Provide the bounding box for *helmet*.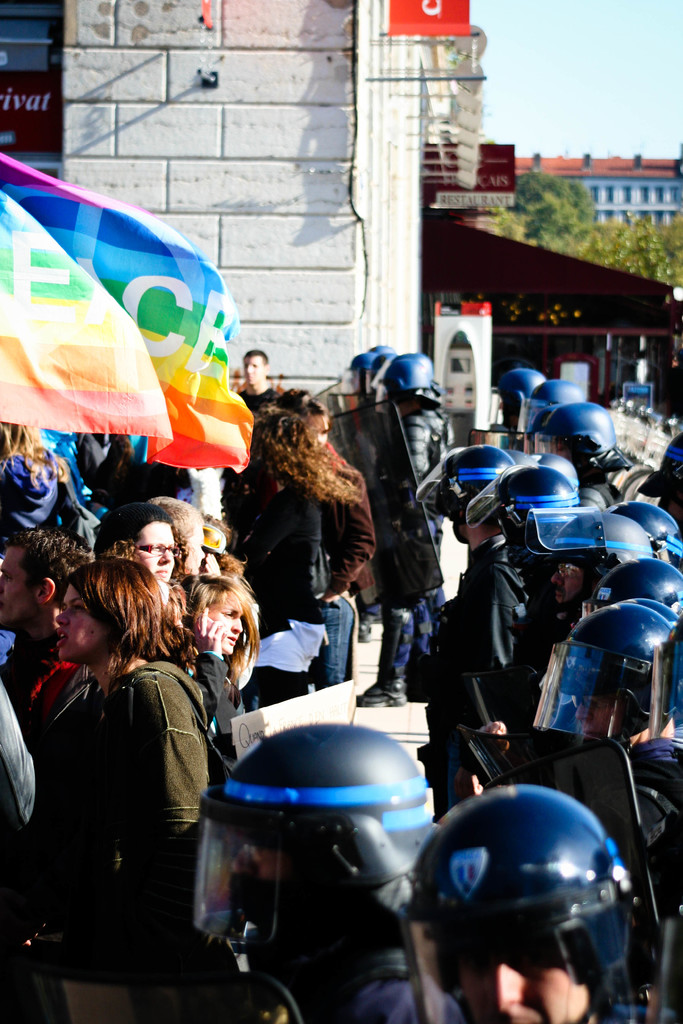
(407, 444, 503, 527).
